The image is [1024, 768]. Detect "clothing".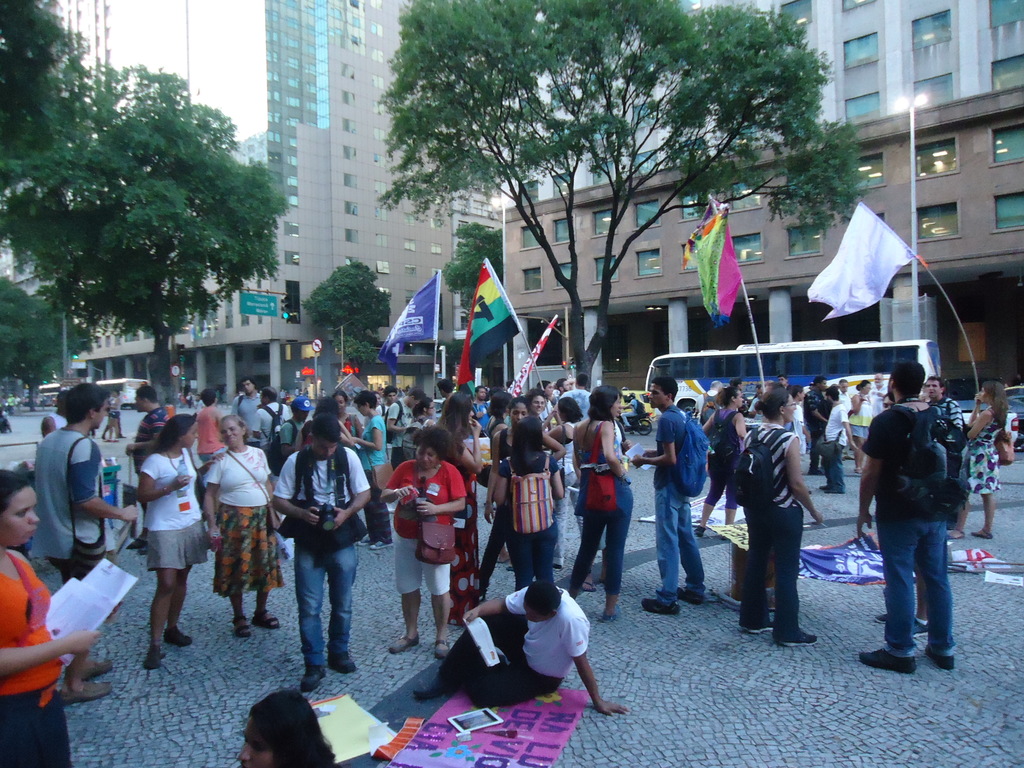
Detection: (left=150, top=523, right=209, bottom=579).
